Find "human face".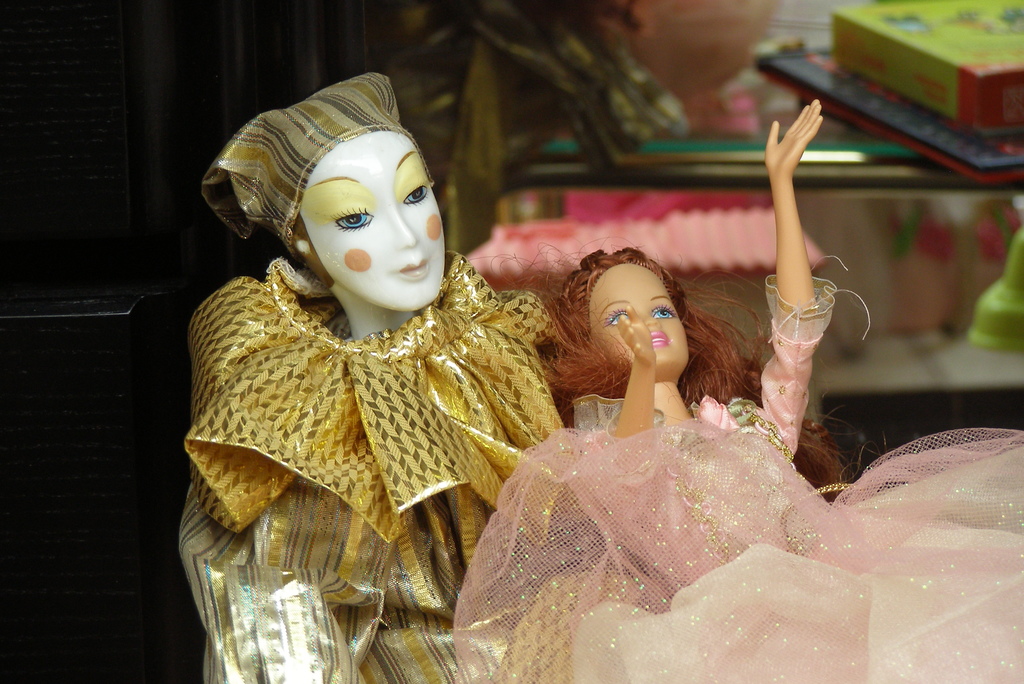
bbox=[300, 124, 442, 313].
